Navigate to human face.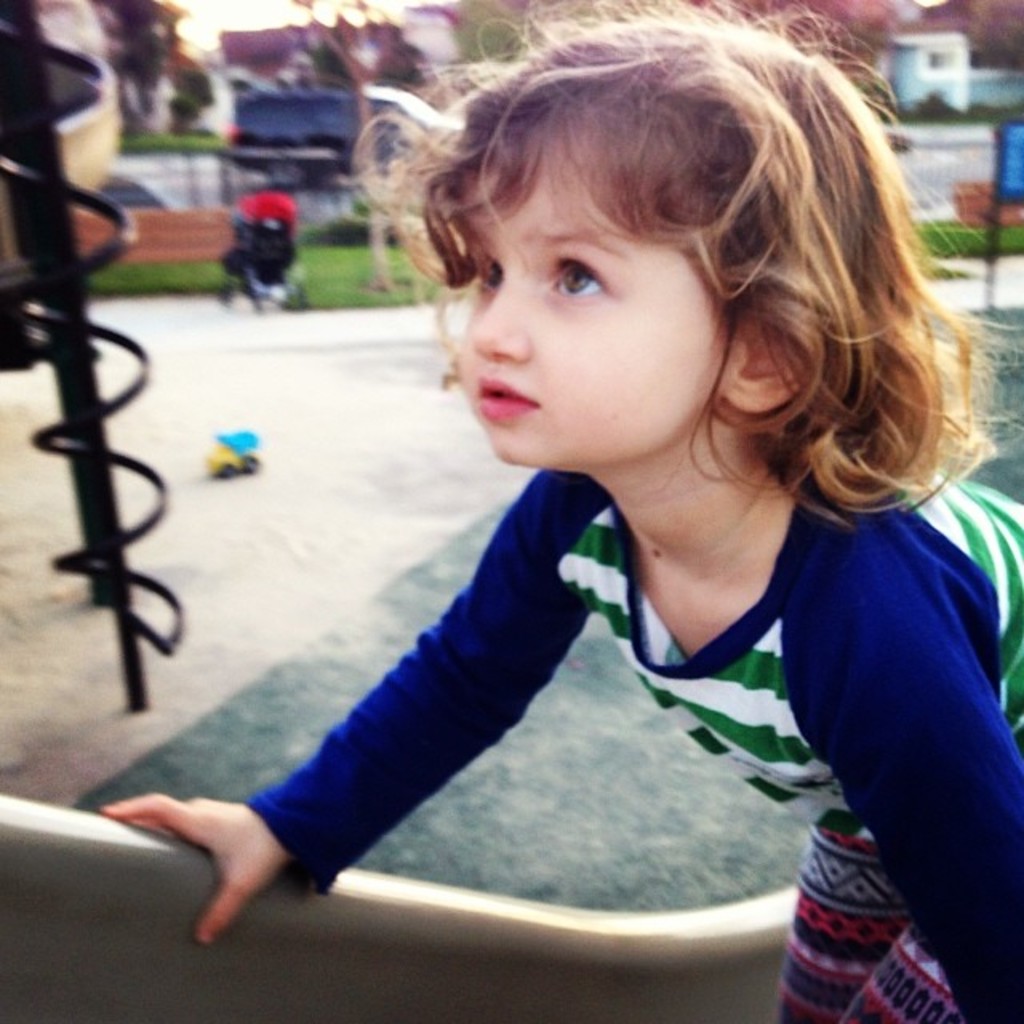
Navigation target: locate(450, 133, 712, 472).
